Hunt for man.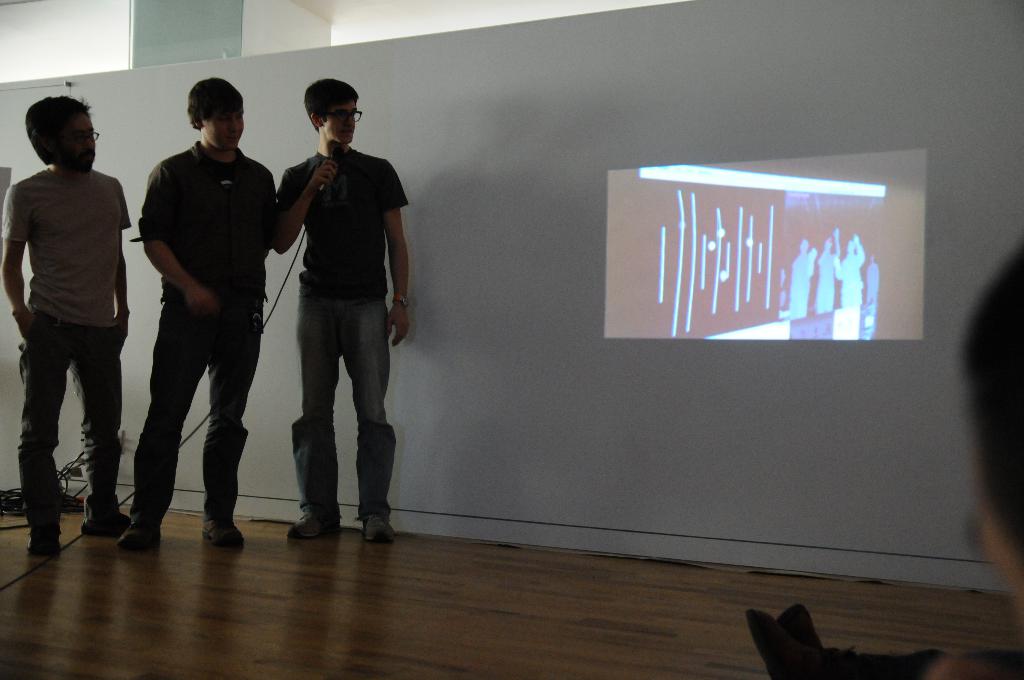
Hunted down at (x1=269, y1=69, x2=414, y2=549).
